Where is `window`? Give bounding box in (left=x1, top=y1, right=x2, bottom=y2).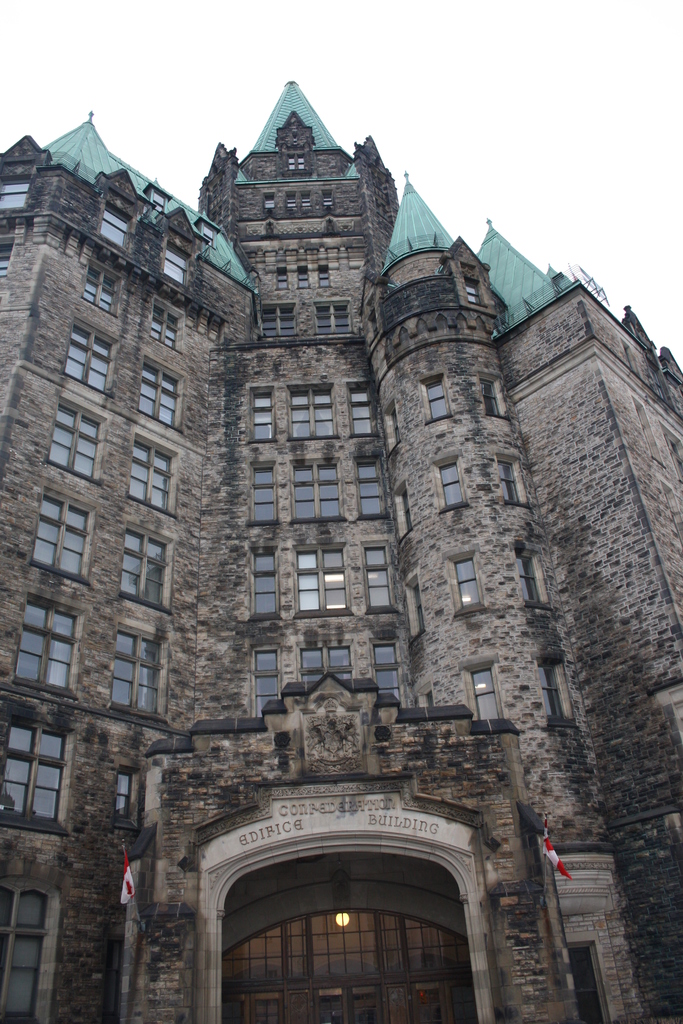
(left=420, top=375, right=449, bottom=429).
